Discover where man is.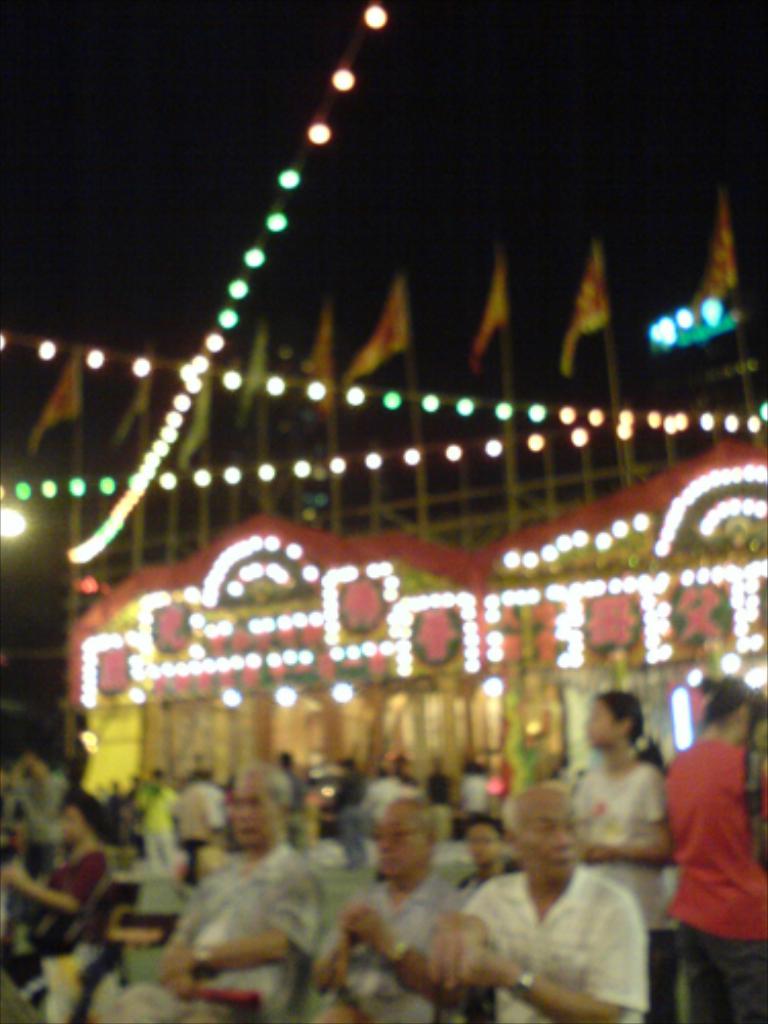
Discovered at l=313, t=807, r=467, b=1022.
